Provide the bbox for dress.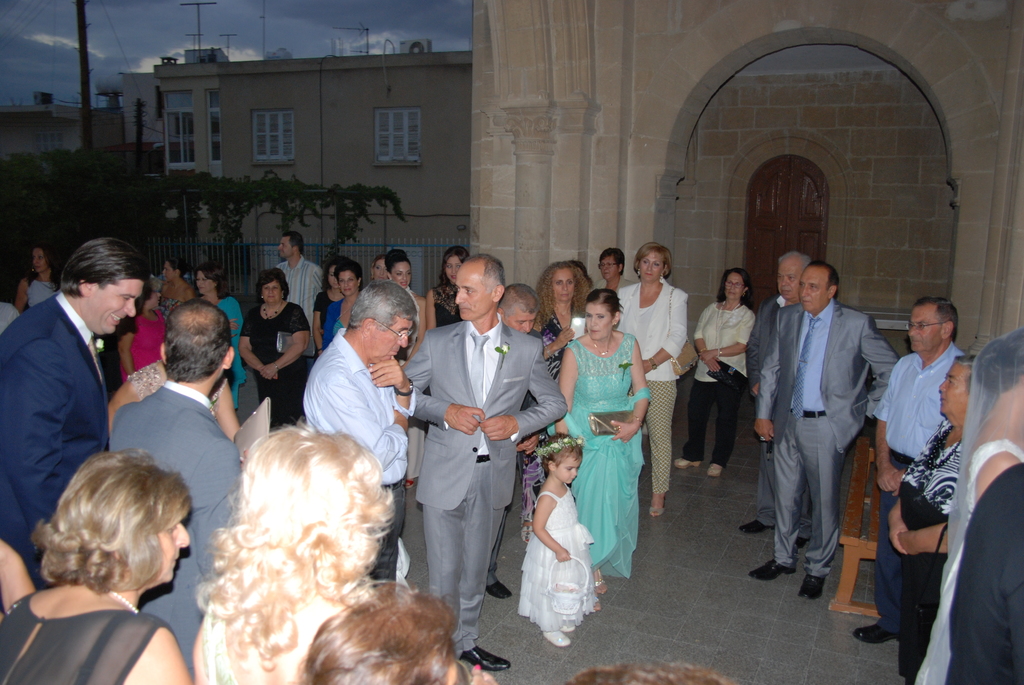
<region>516, 310, 573, 546</region>.
